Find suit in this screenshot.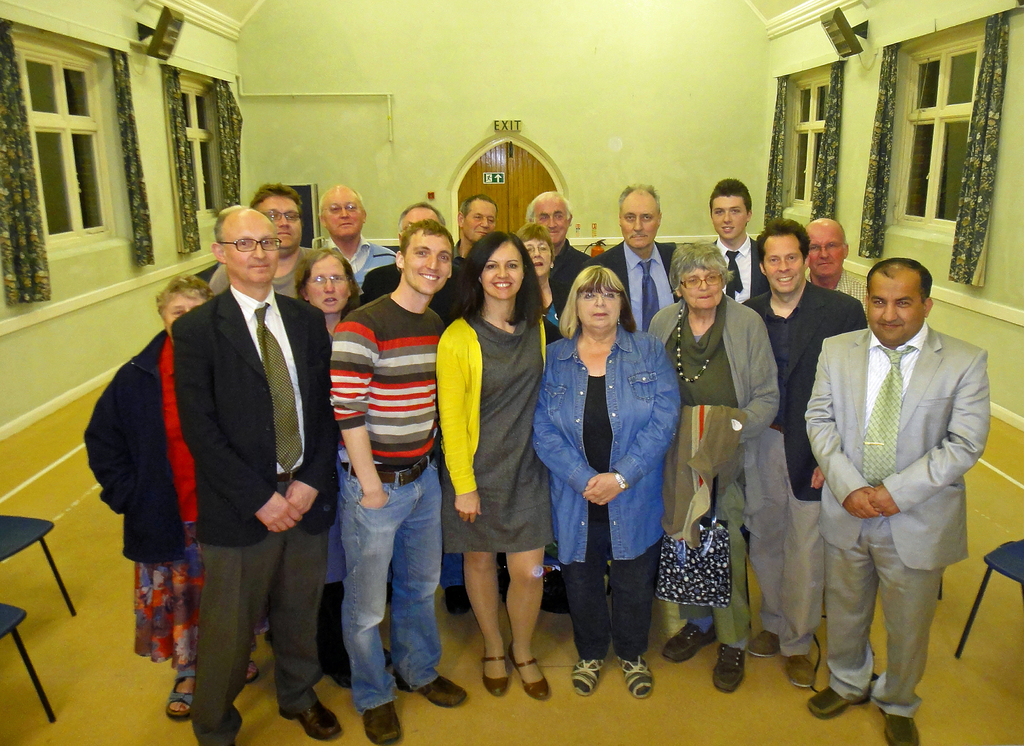
The bounding box for suit is 172:283:340:745.
